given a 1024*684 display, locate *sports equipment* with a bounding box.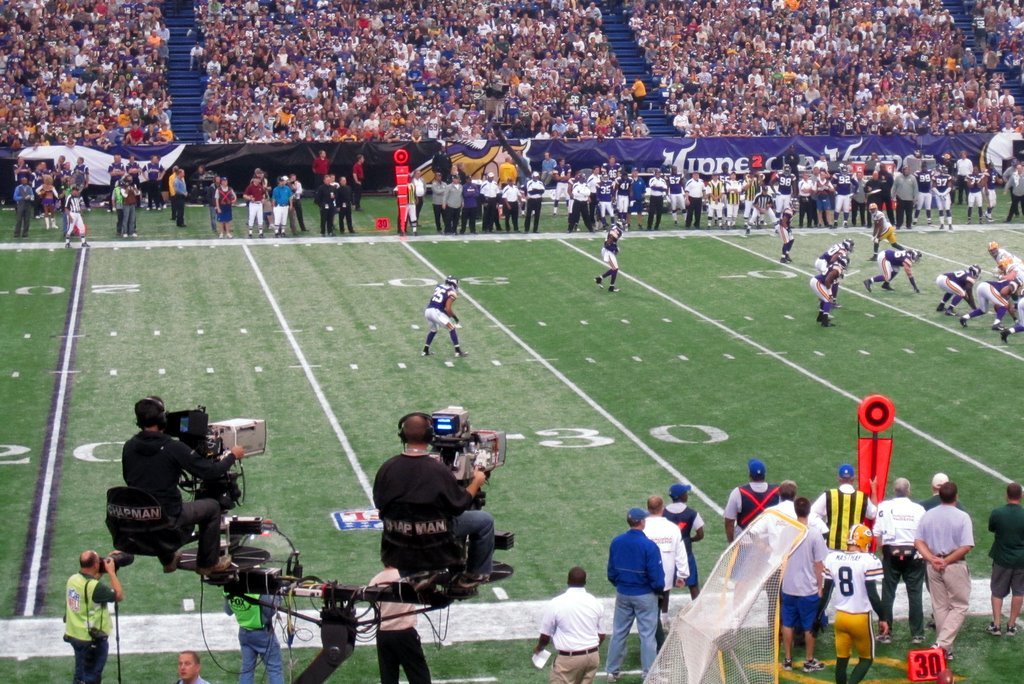
Located: 863, 201, 884, 217.
